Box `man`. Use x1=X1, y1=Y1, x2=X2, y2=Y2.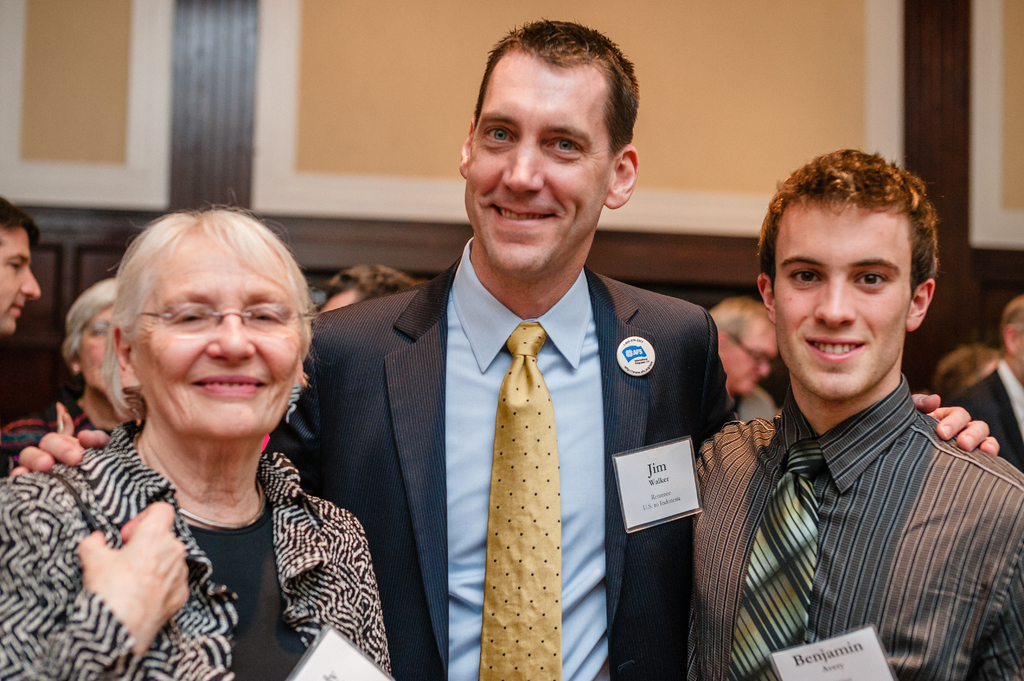
x1=0, y1=198, x2=45, y2=334.
